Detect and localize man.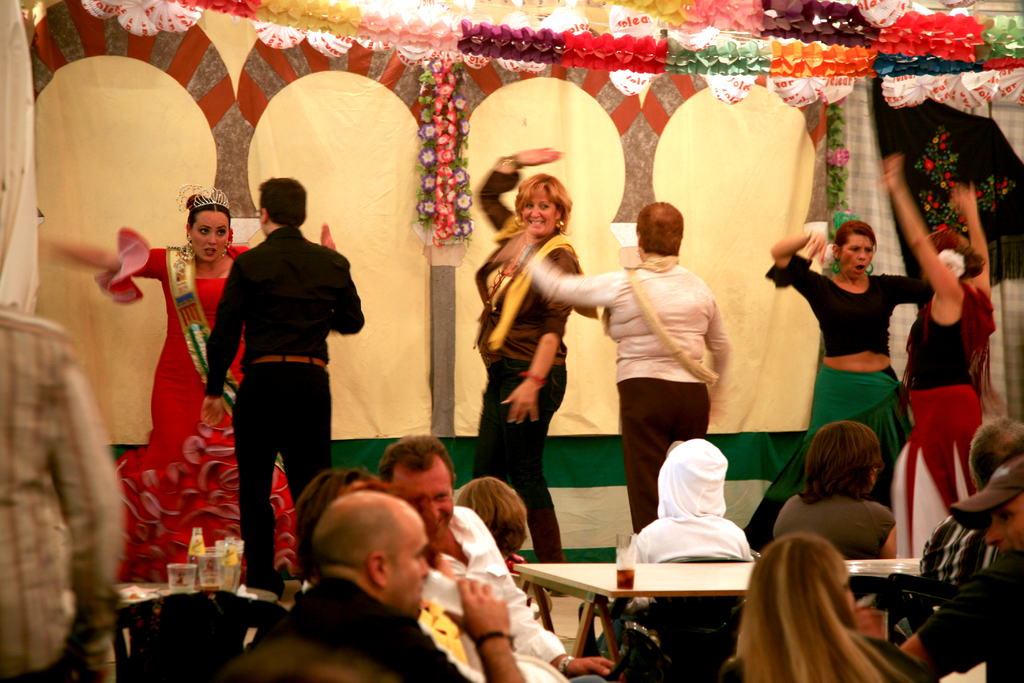
Localized at x1=243 y1=490 x2=525 y2=682.
